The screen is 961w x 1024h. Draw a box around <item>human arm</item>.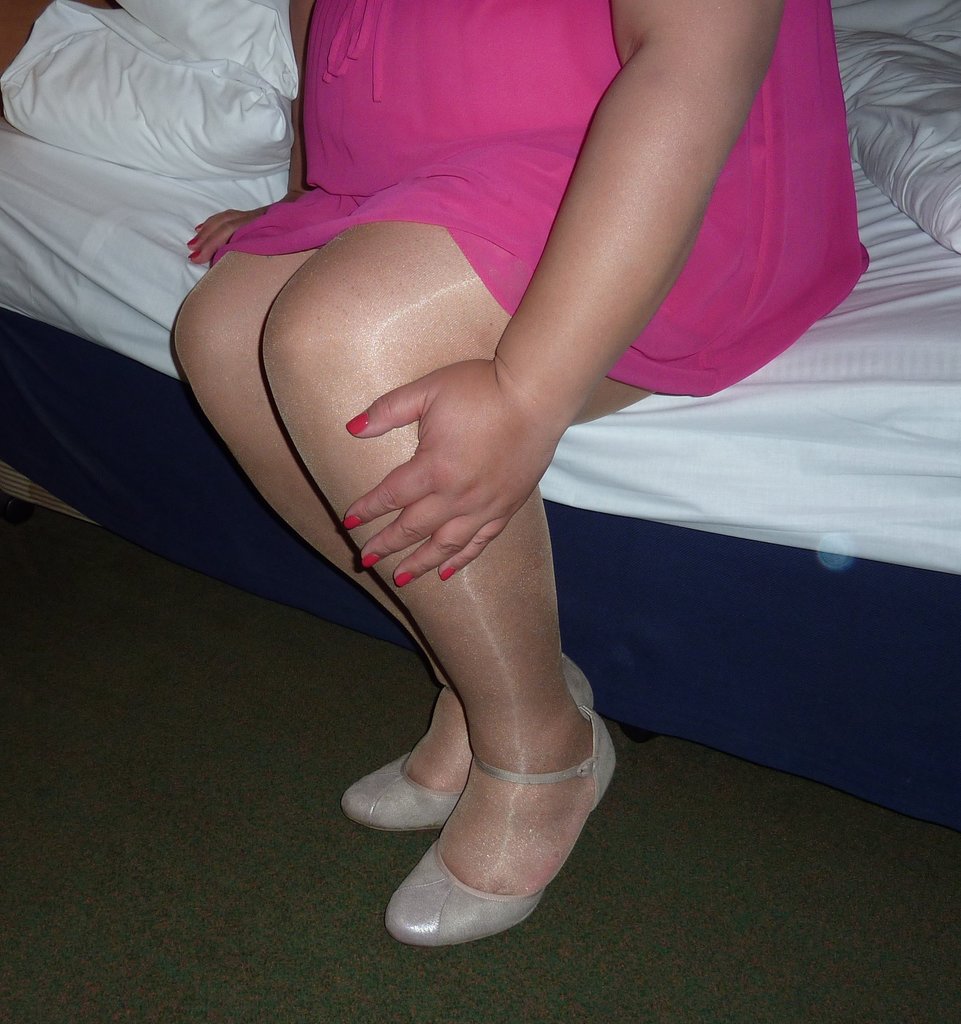
x1=182, y1=0, x2=315, y2=261.
